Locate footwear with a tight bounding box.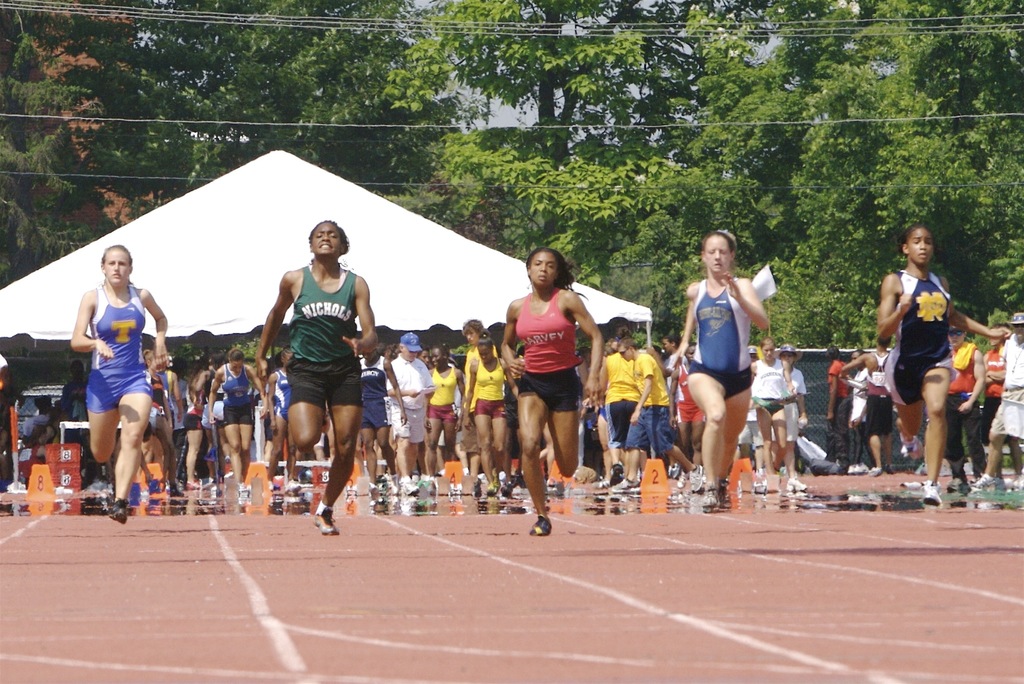
618, 480, 643, 493.
